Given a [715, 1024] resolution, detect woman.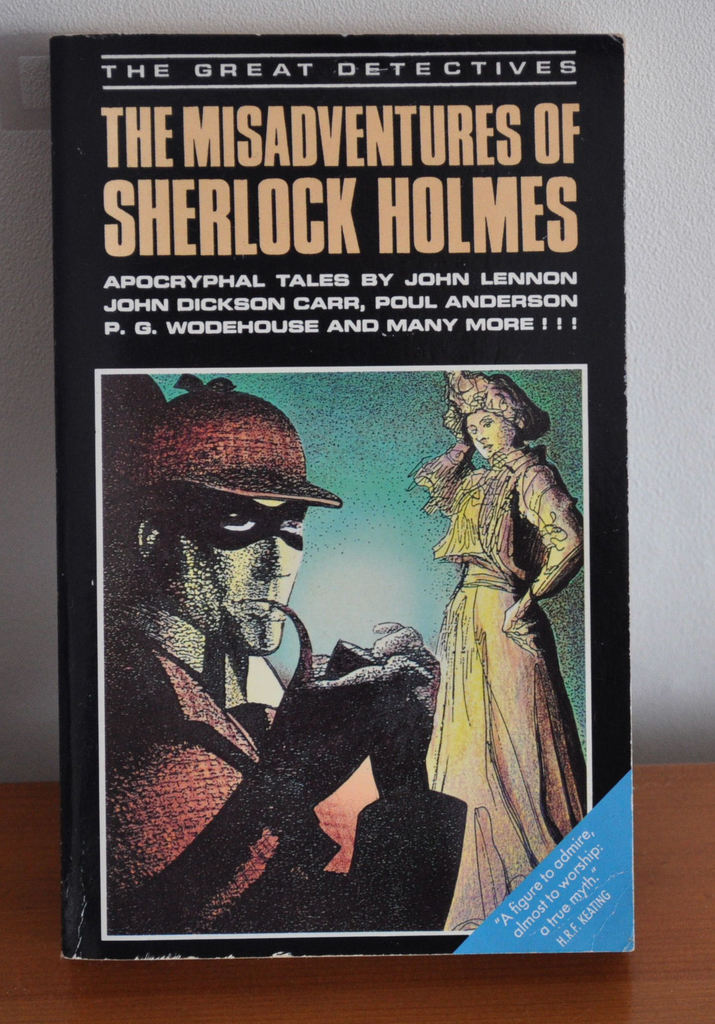
Rect(394, 351, 590, 879).
